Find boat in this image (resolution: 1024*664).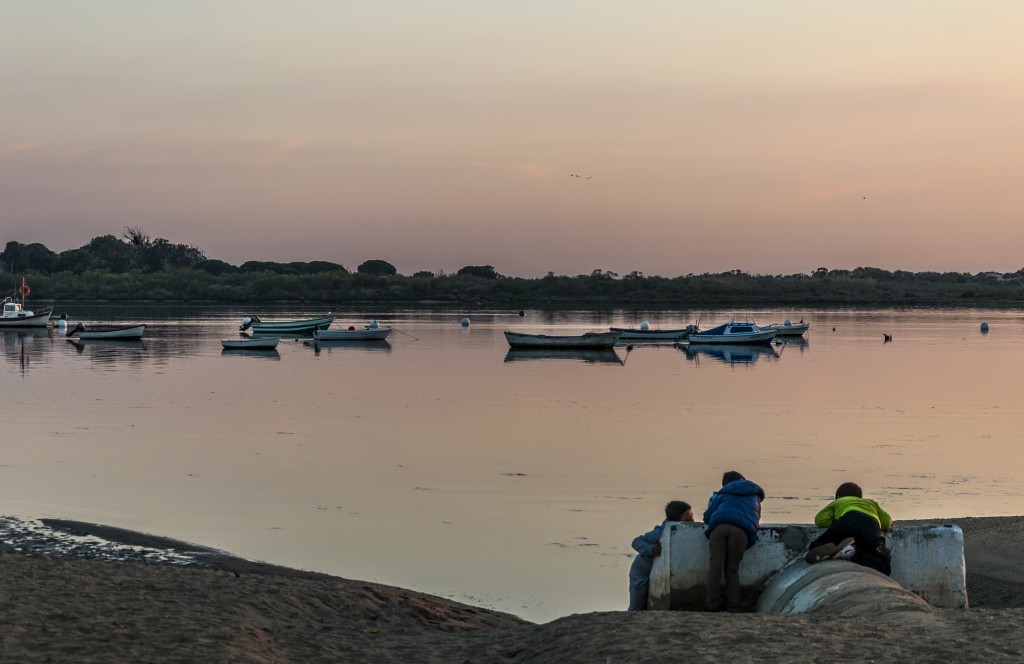
left=688, top=320, right=777, bottom=345.
